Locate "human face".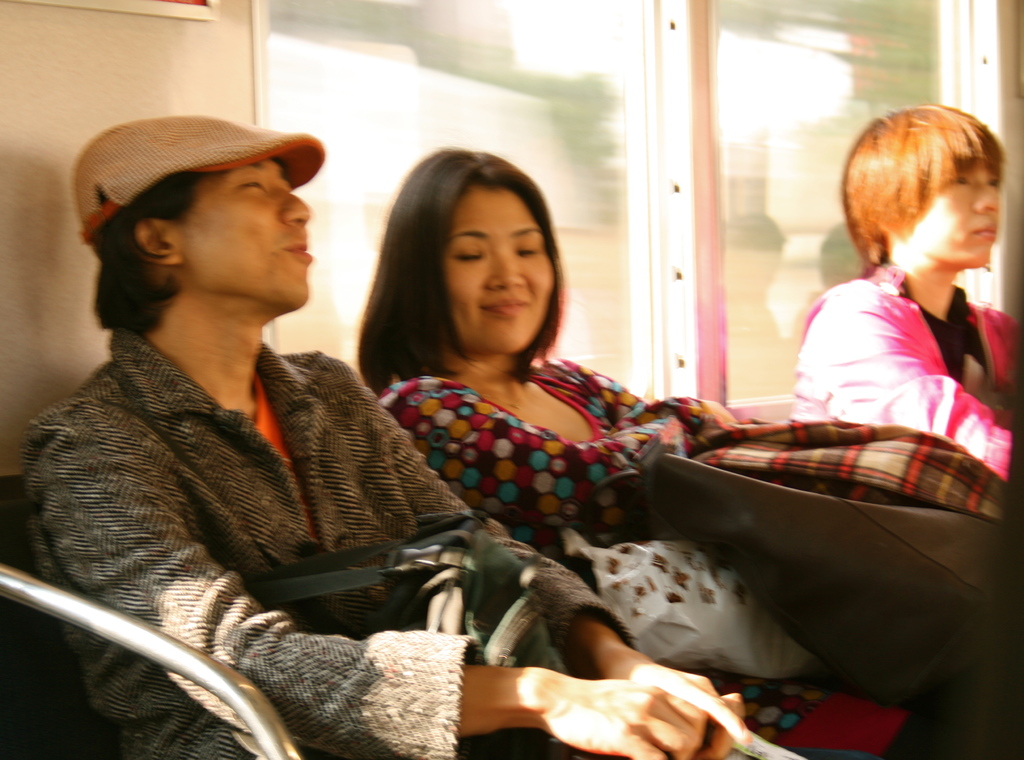
Bounding box: (left=180, top=153, right=308, bottom=310).
